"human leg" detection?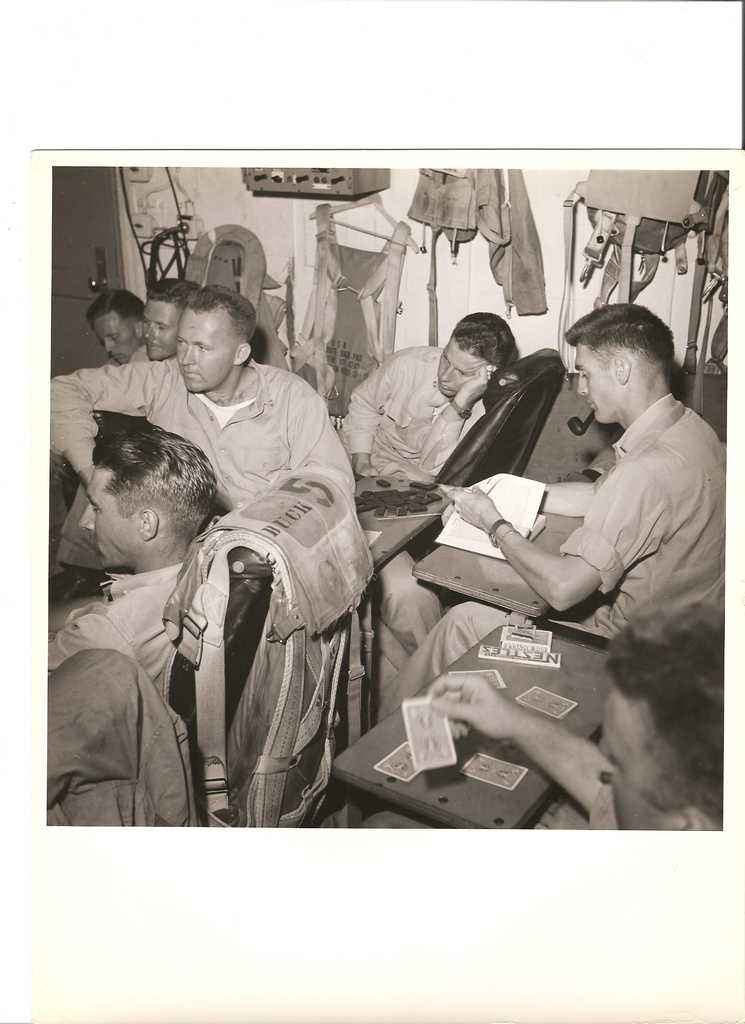
locate(42, 645, 201, 833)
